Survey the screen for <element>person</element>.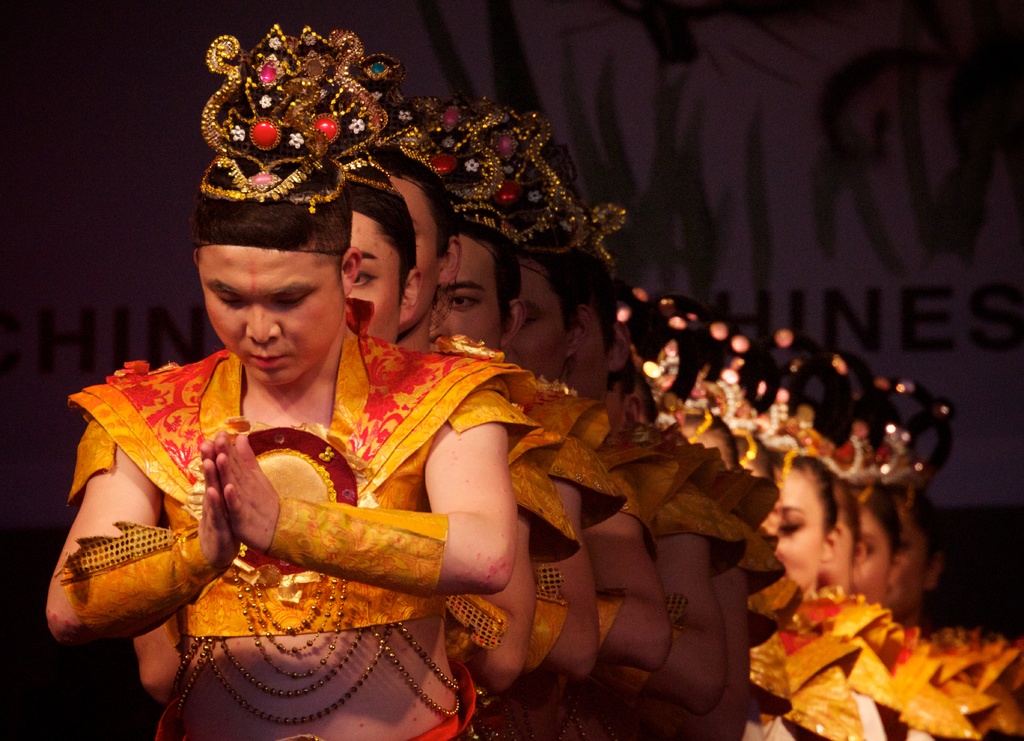
Survey found: 335:140:543:726.
